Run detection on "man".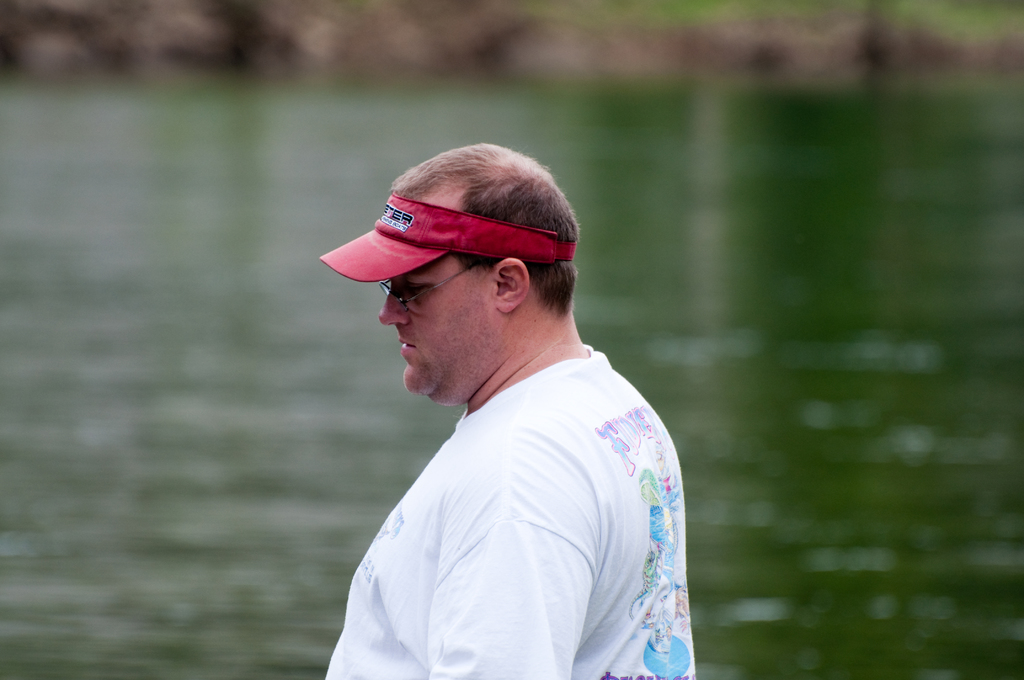
Result: [x1=317, y1=145, x2=703, y2=679].
